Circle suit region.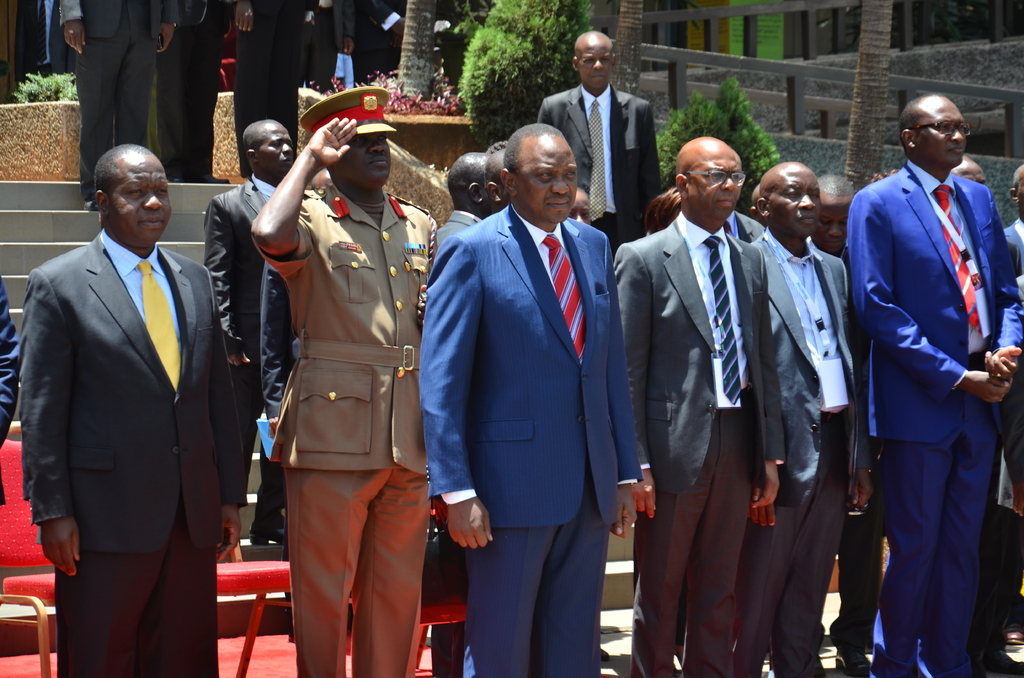
Region: bbox(52, 0, 184, 197).
